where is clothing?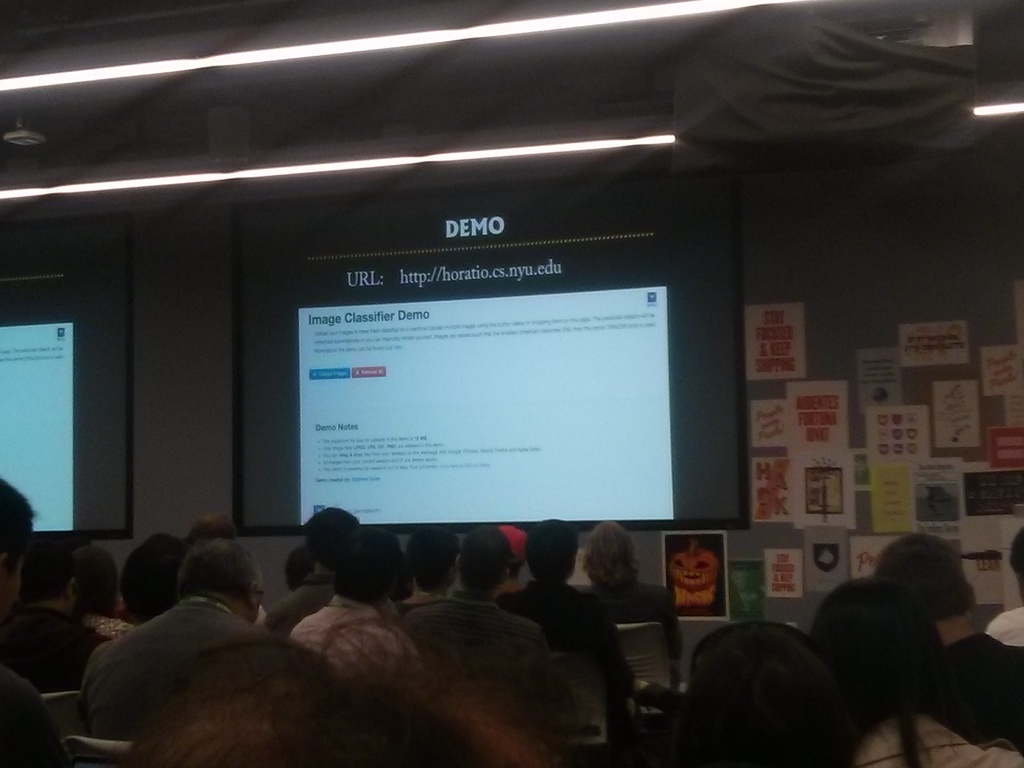
x1=988 y1=605 x2=1023 y2=648.
